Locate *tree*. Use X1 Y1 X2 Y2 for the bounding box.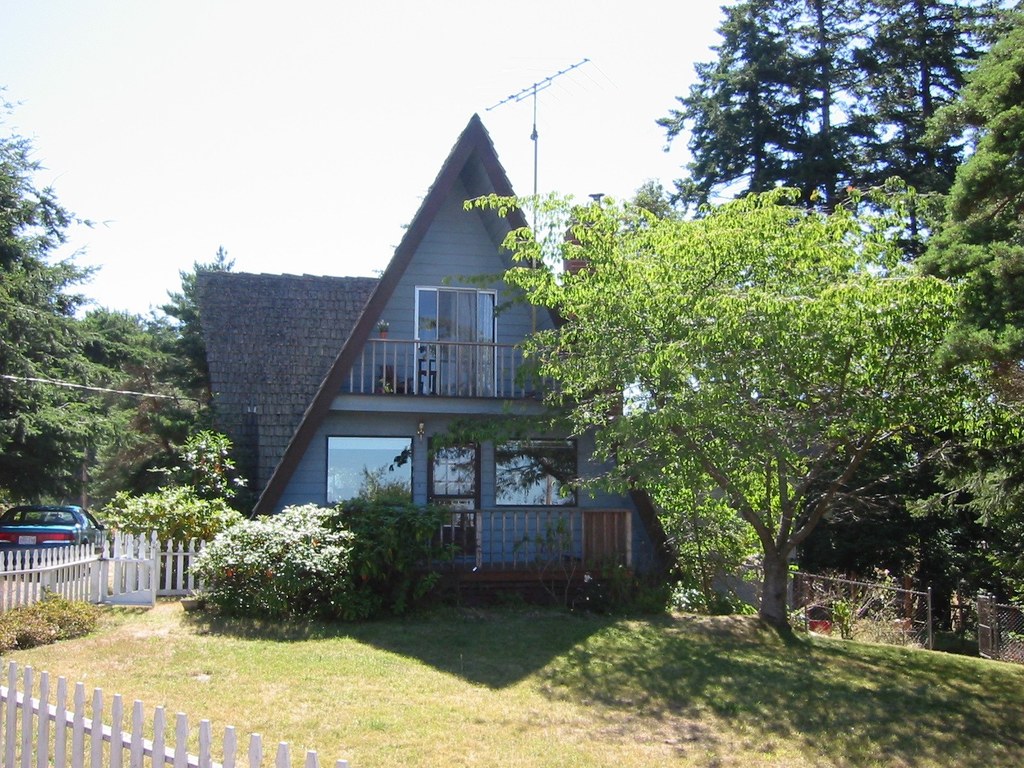
921 1 1023 410.
